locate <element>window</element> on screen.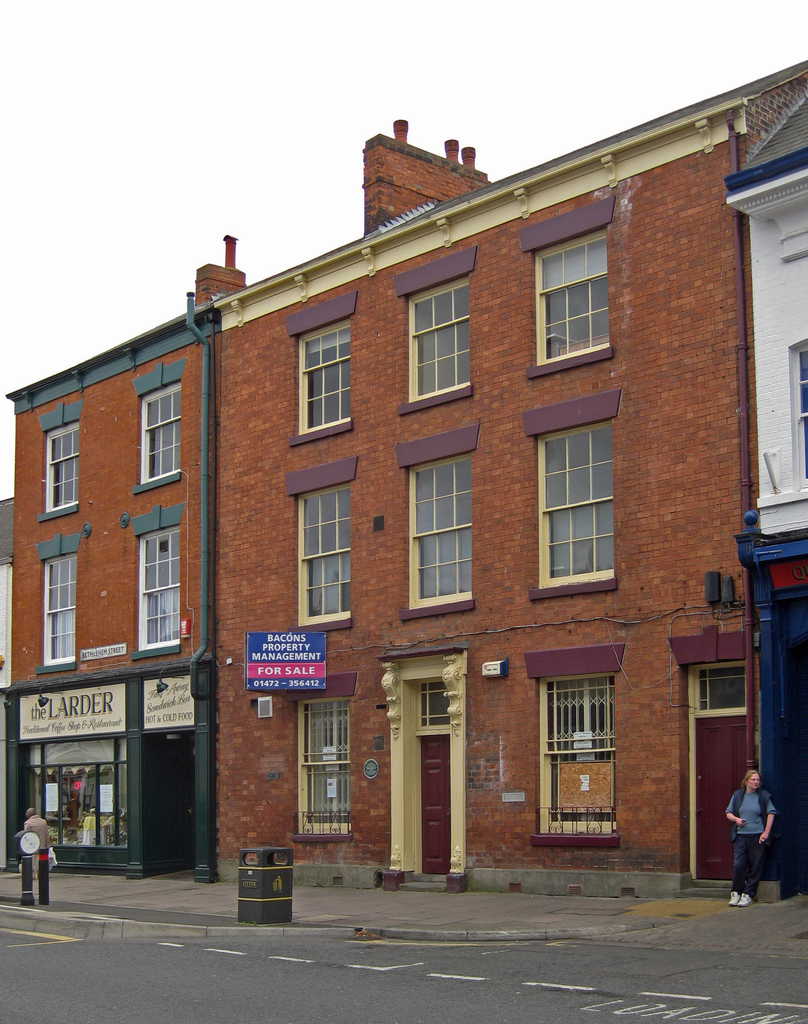
On screen at left=295, top=317, right=350, bottom=436.
